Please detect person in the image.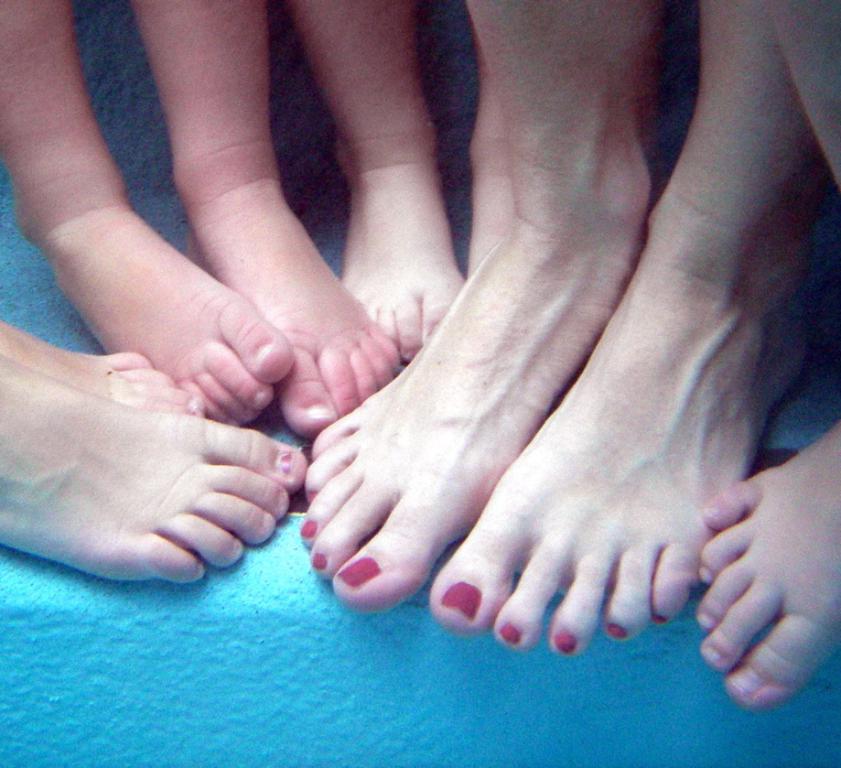
(0, 324, 307, 599).
